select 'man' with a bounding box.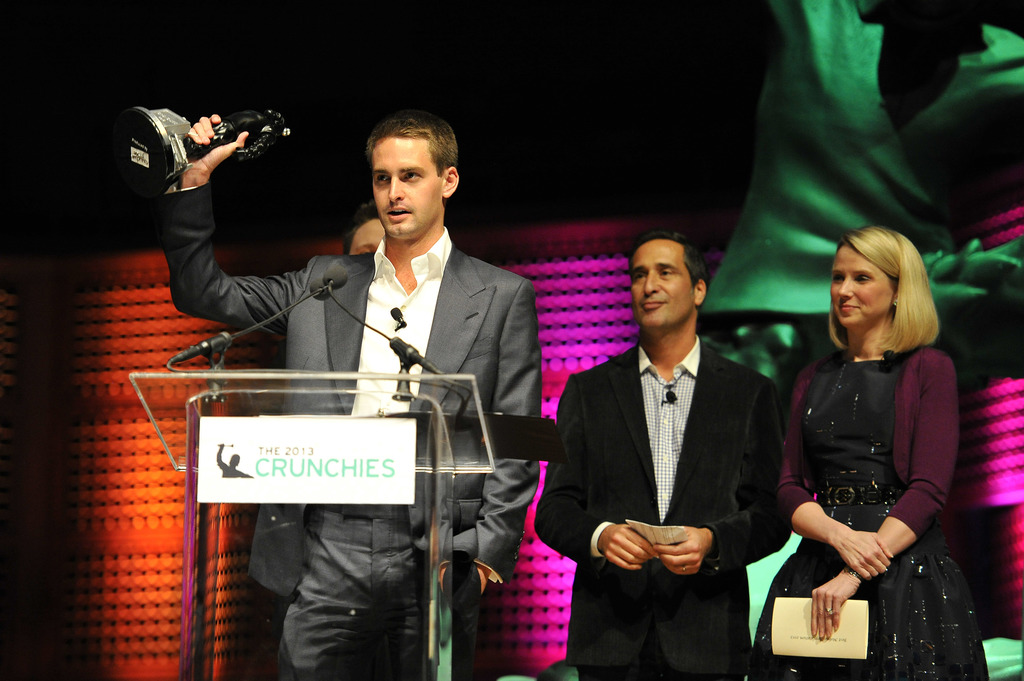
Rect(336, 204, 394, 266).
